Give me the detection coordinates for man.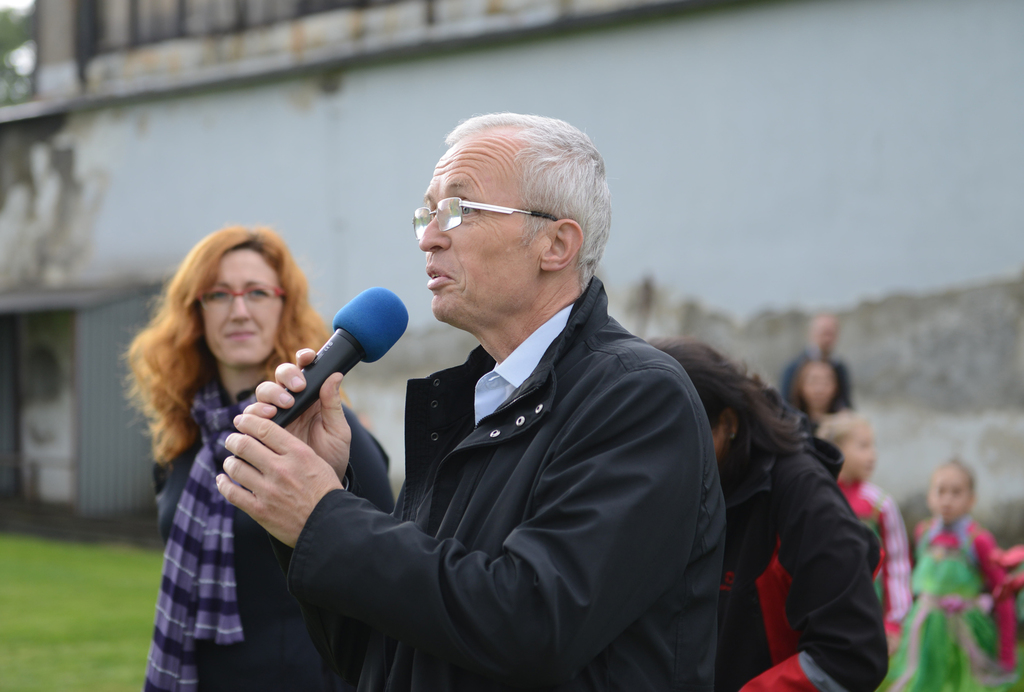
region(207, 105, 729, 691).
